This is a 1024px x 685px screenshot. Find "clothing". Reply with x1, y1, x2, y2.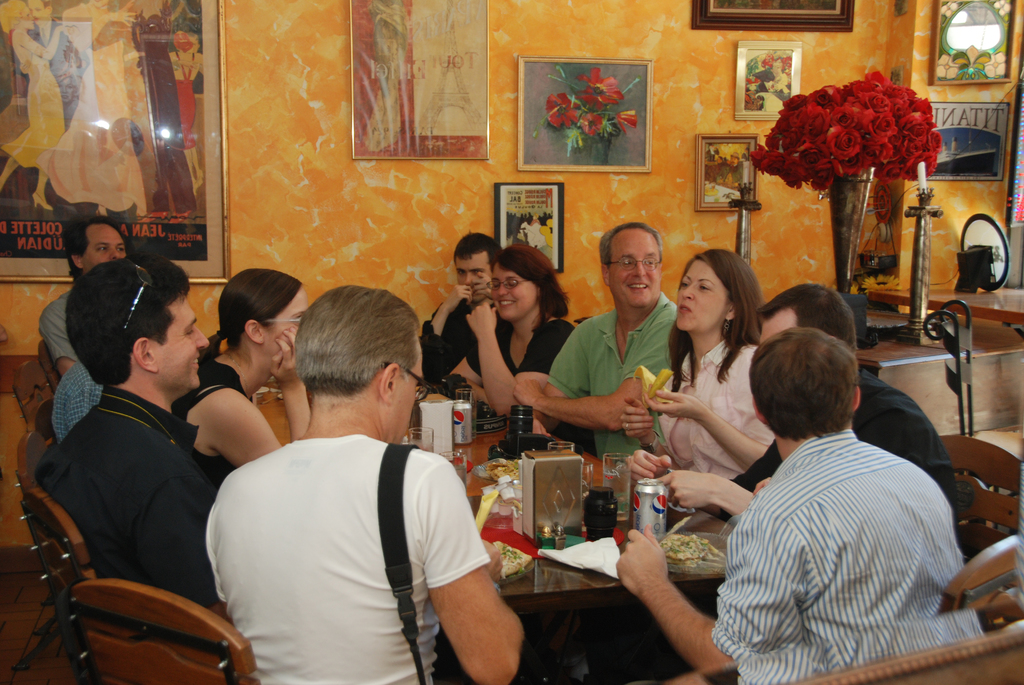
36, 382, 225, 613.
